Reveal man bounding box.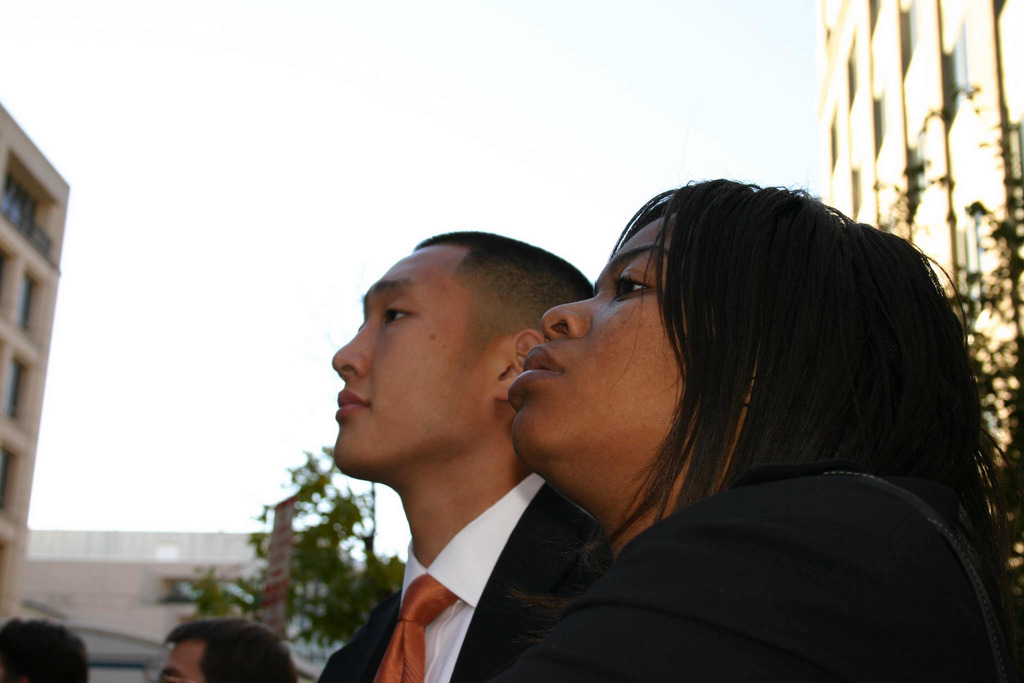
Revealed: bbox(294, 236, 635, 679).
